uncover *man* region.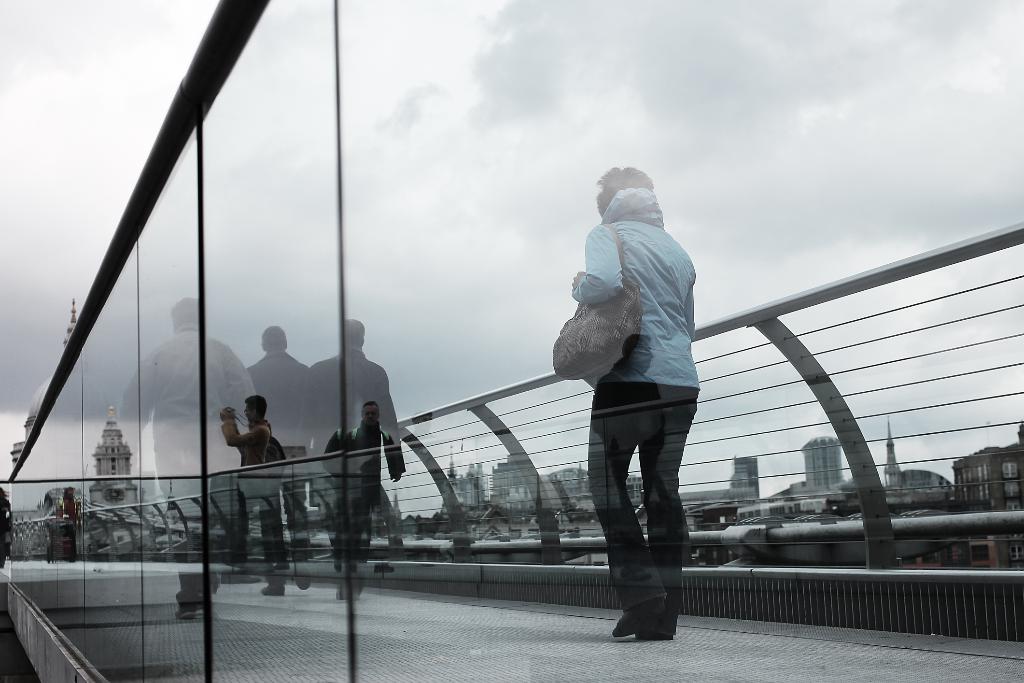
Uncovered: region(556, 173, 724, 644).
